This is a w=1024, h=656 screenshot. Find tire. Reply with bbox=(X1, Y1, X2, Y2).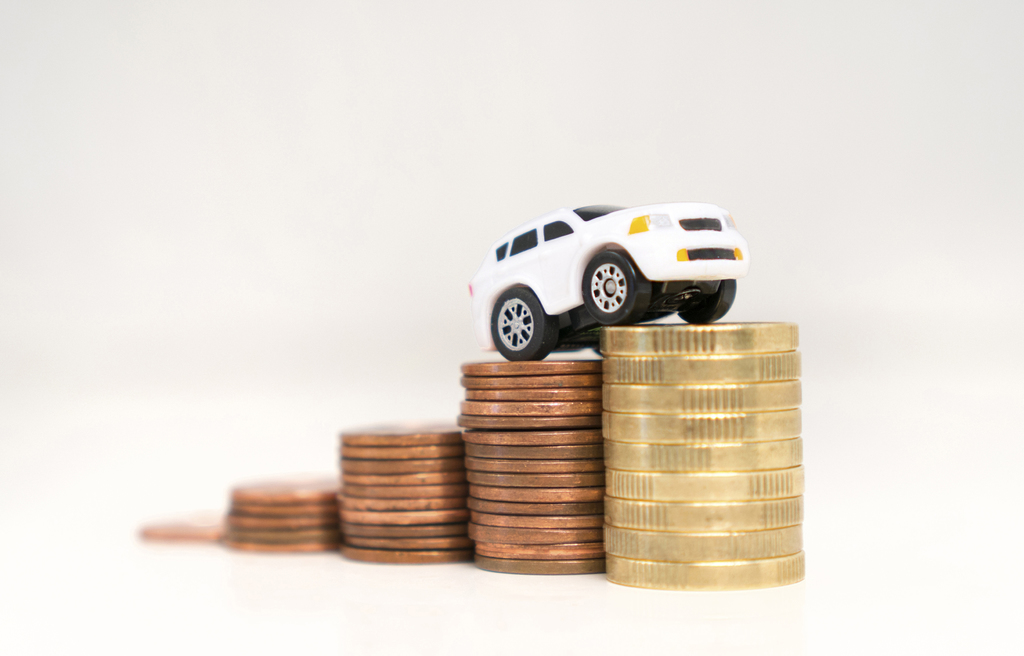
bbox=(588, 248, 641, 325).
